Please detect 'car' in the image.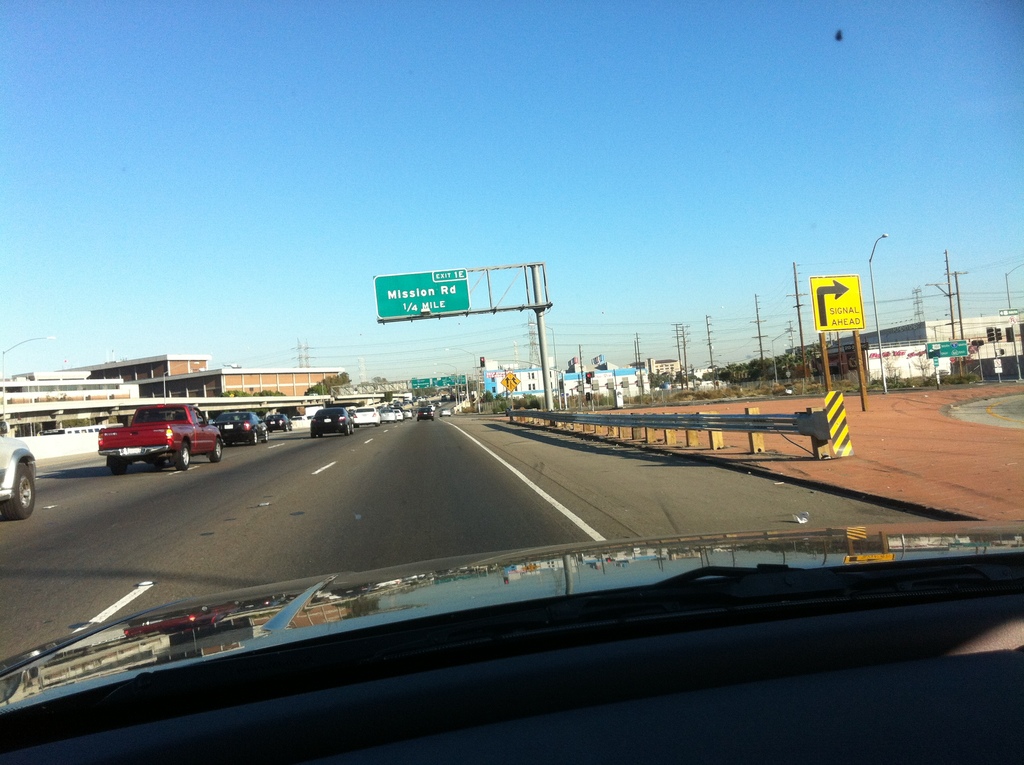
crop(269, 411, 295, 431).
